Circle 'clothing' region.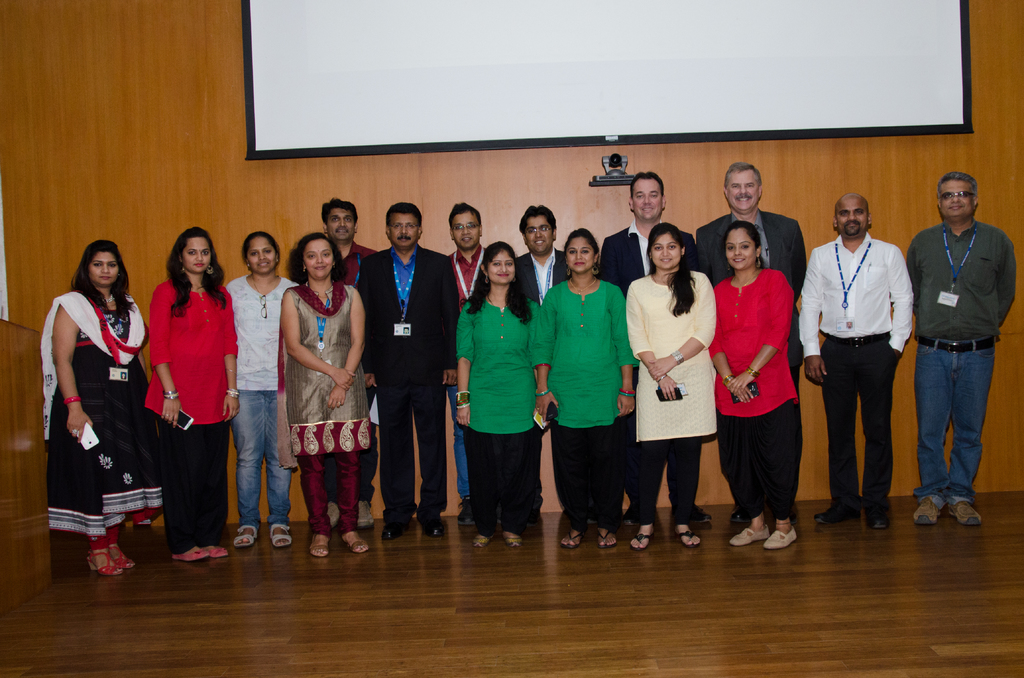
Region: left=624, top=263, right=719, bottom=510.
